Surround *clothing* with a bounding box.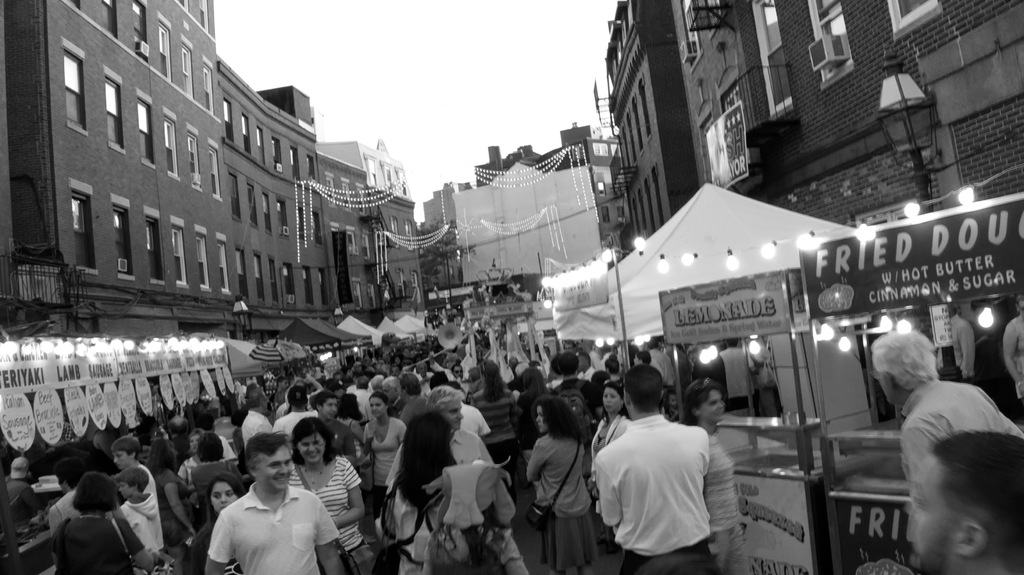
locate(380, 457, 513, 574).
